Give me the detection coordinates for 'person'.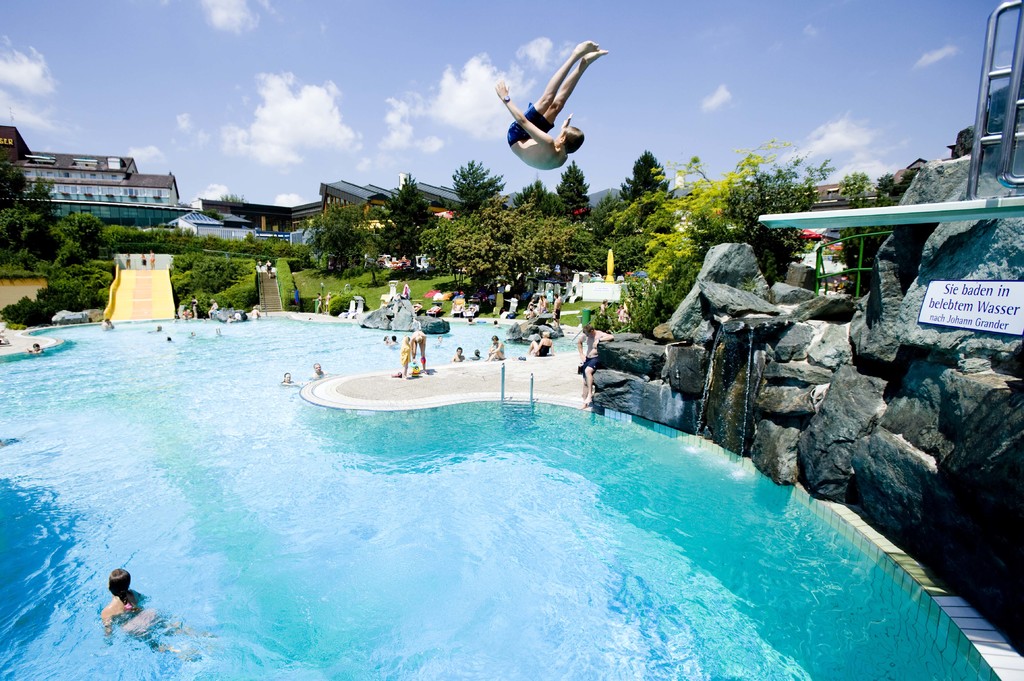
x1=435, y1=334, x2=448, y2=344.
